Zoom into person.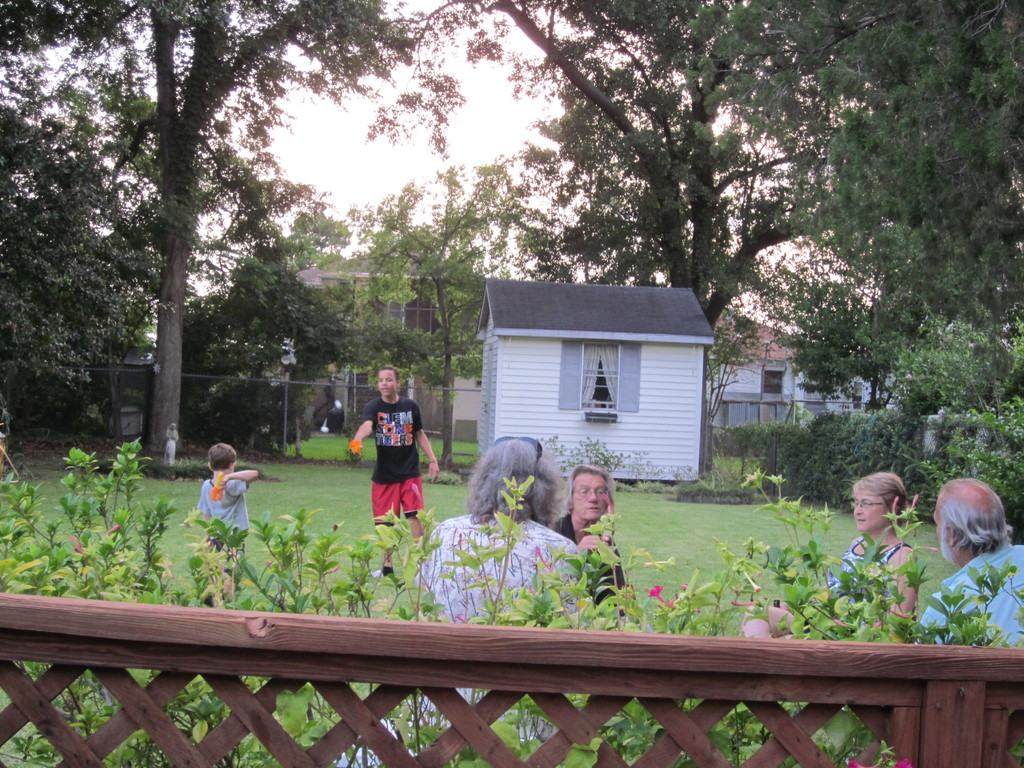
Zoom target: locate(346, 378, 421, 553).
